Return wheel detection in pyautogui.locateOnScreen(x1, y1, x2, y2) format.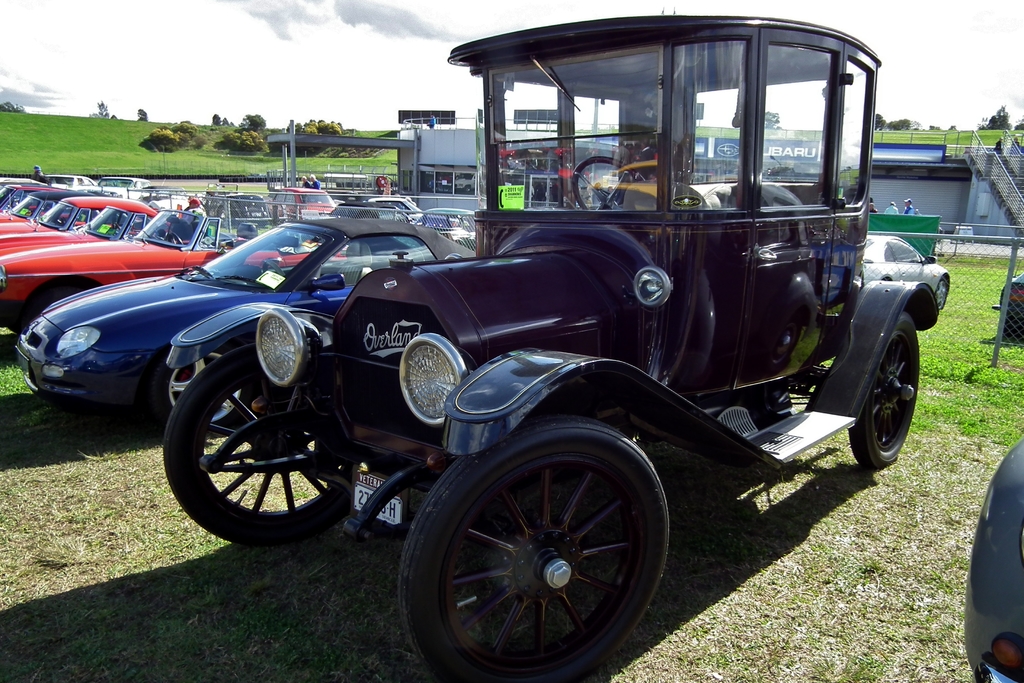
pyautogui.locateOnScreen(261, 259, 282, 277).
